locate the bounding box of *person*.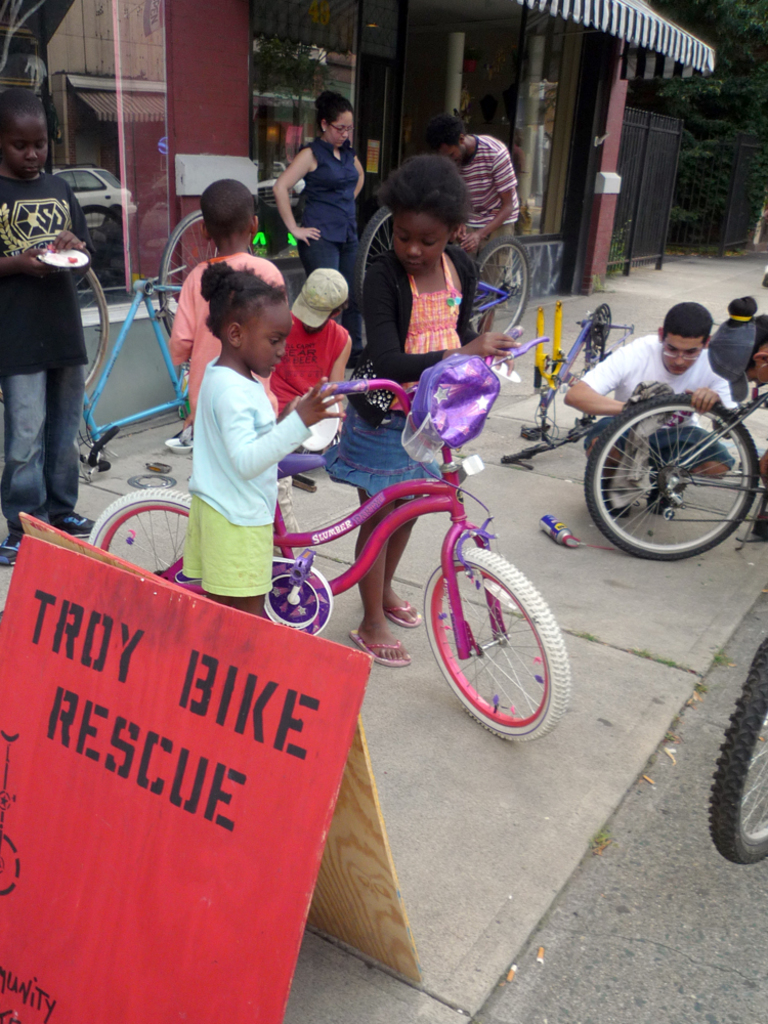
Bounding box: [left=419, top=106, right=521, bottom=341].
